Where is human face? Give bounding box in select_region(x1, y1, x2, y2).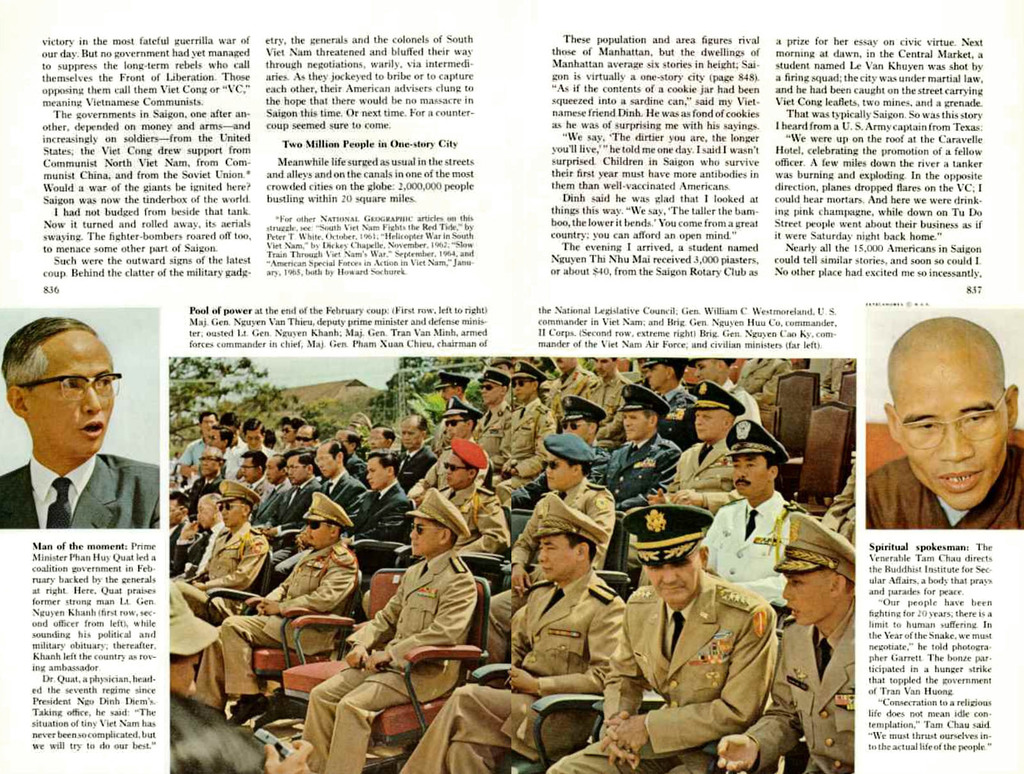
select_region(894, 343, 1009, 509).
